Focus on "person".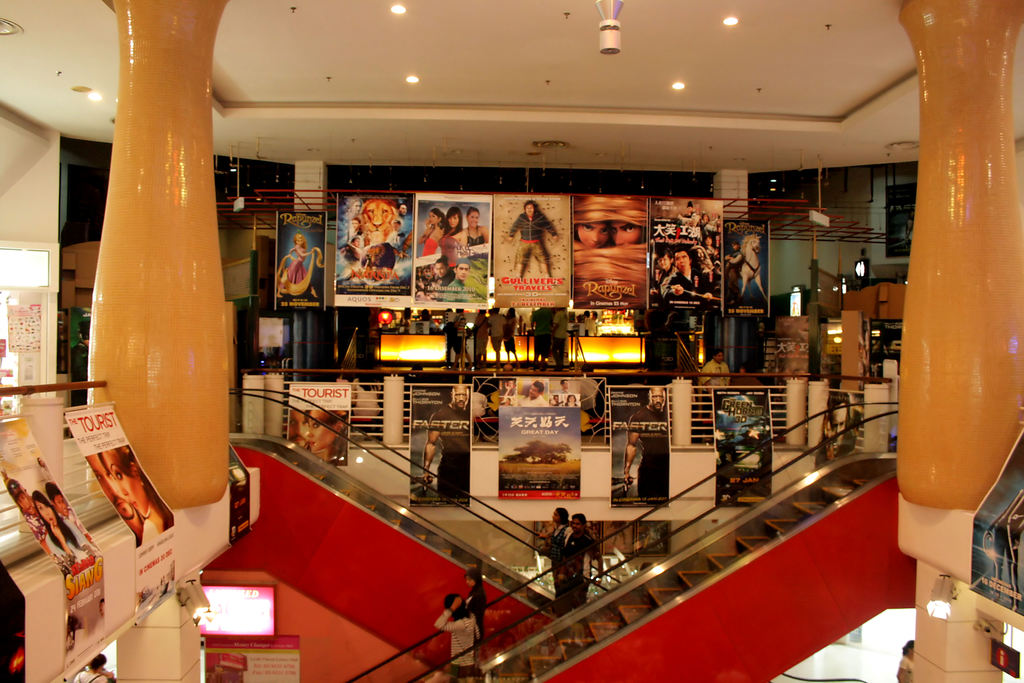
Focused at BBox(624, 383, 668, 502).
